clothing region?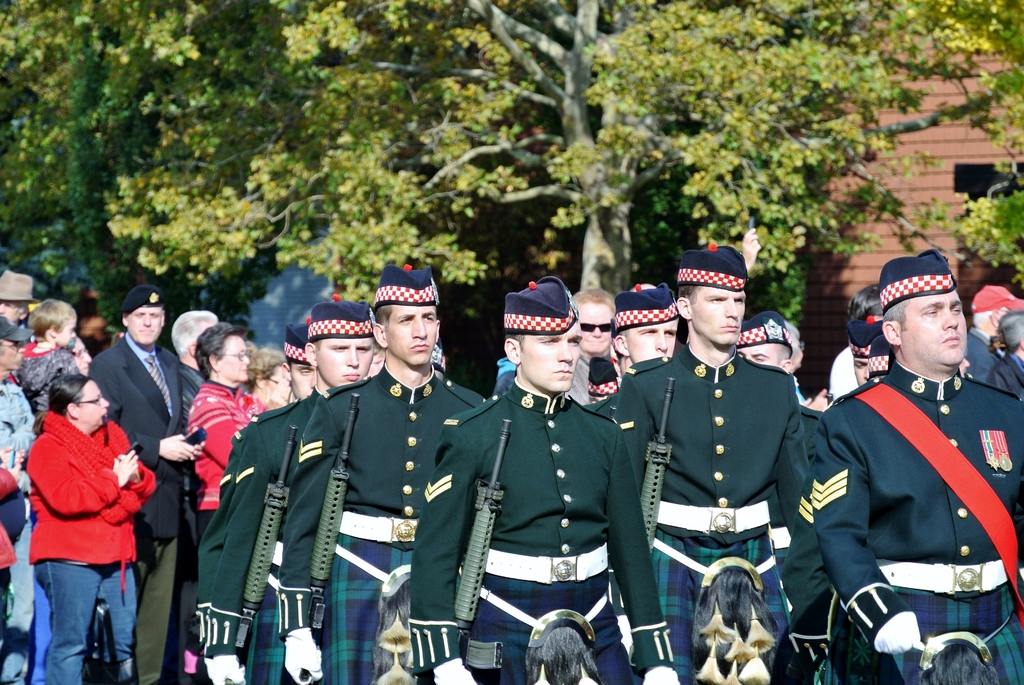
190/420/243/631
